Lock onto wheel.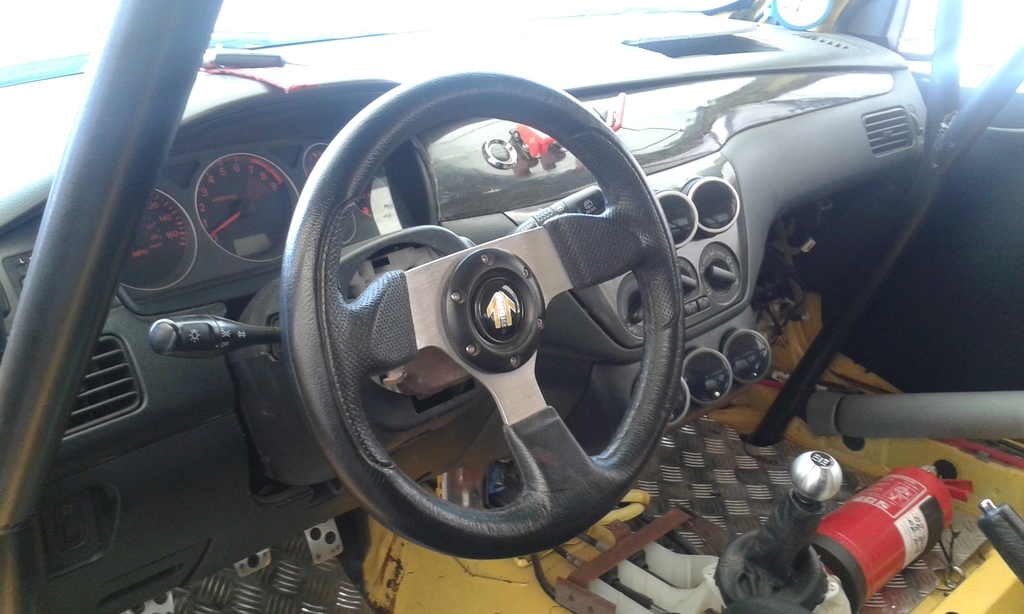
Locked: Rect(269, 92, 697, 547).
